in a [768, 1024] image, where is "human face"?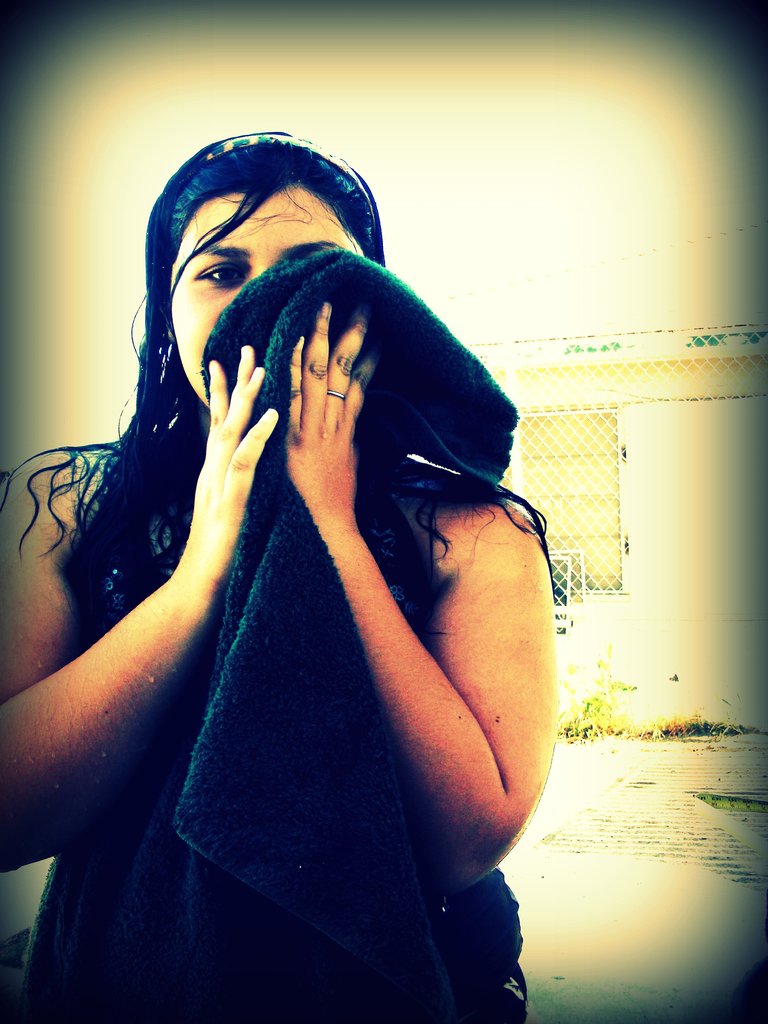
[170,186,365,405].
